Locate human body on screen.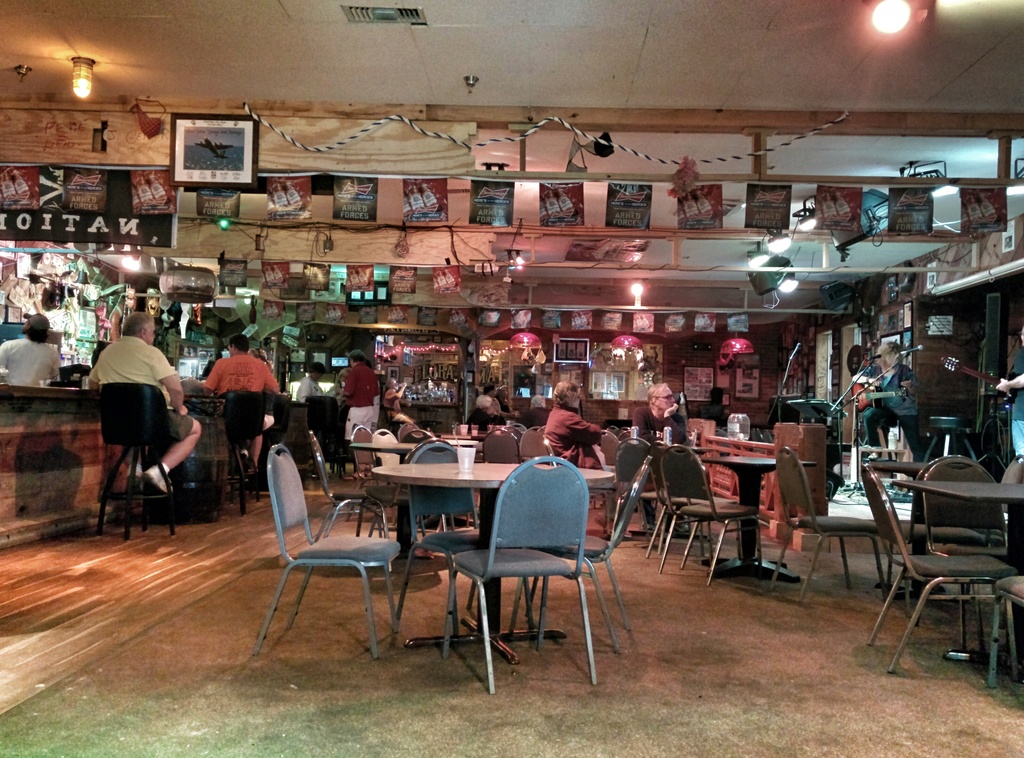
On screen at [left=92, top=312, right=204, bottom=496].
